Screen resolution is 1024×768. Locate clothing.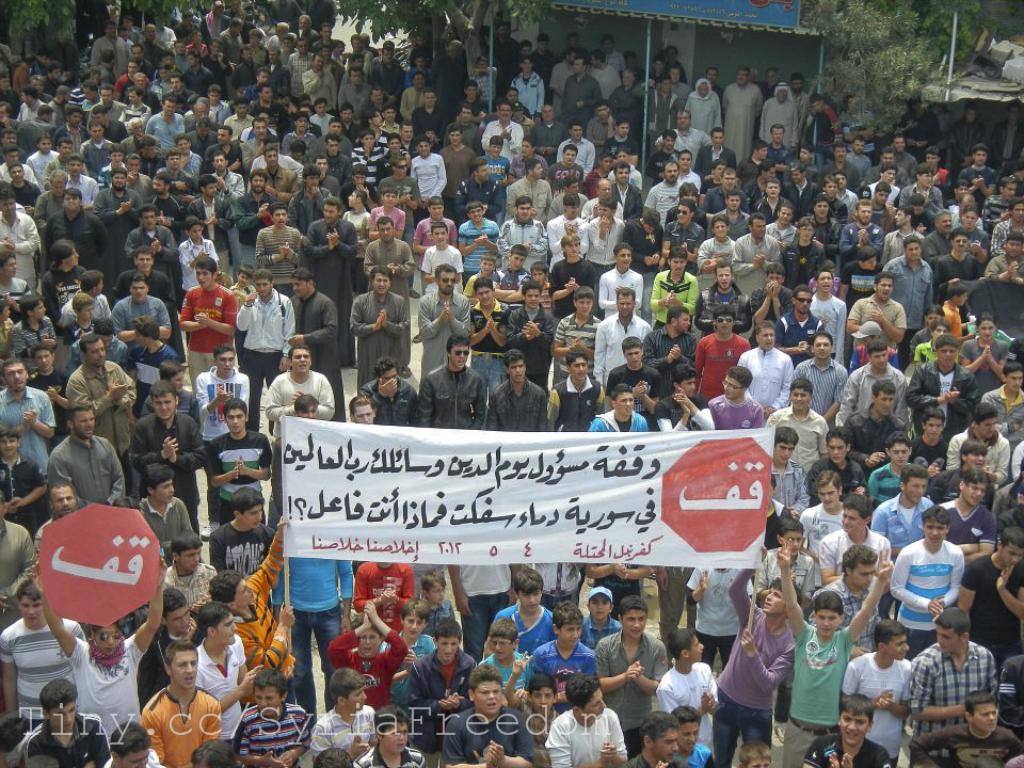
<bbox>126, 174, 154, 207</bbox>.
